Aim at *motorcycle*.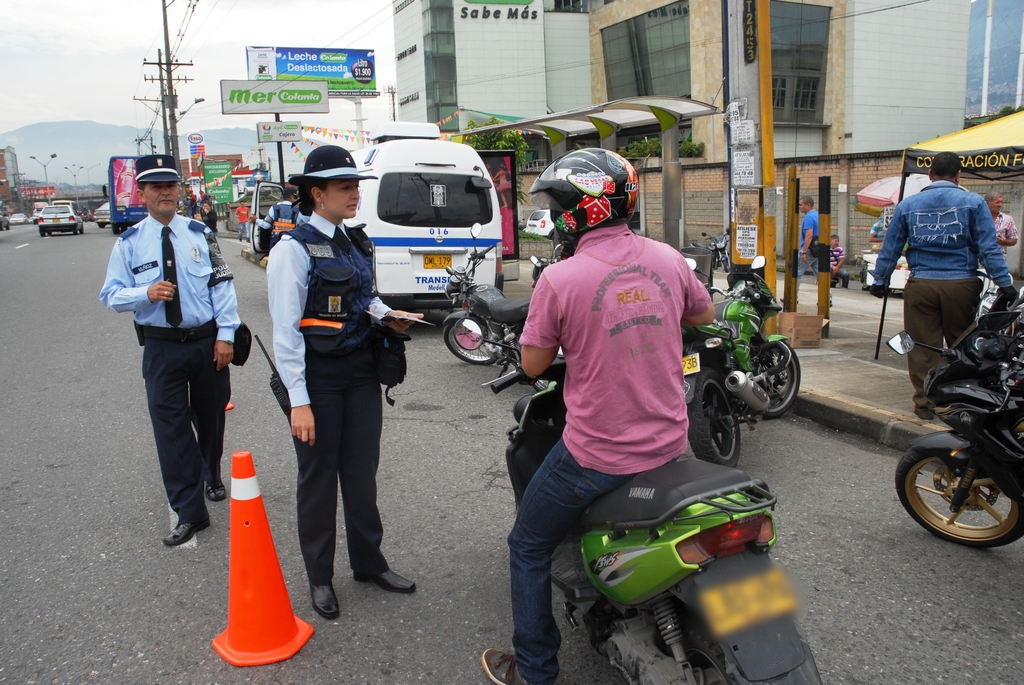
Aimed at region(452, 316, 830, 684).
